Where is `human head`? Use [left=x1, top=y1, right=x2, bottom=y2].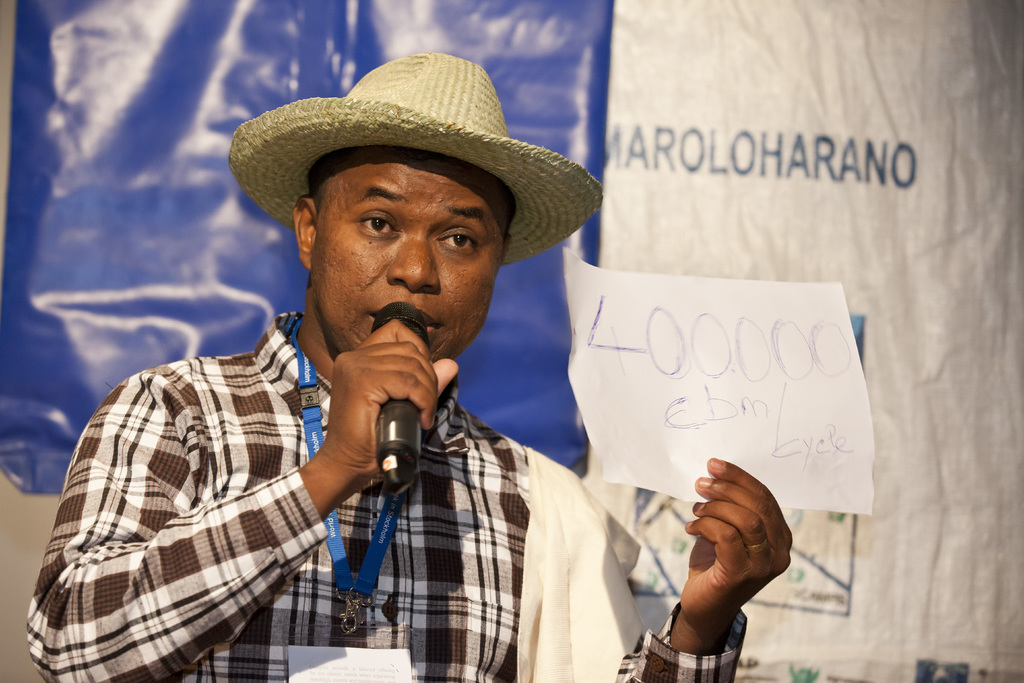
[left=280, top=138, right=531, bottom=356].
